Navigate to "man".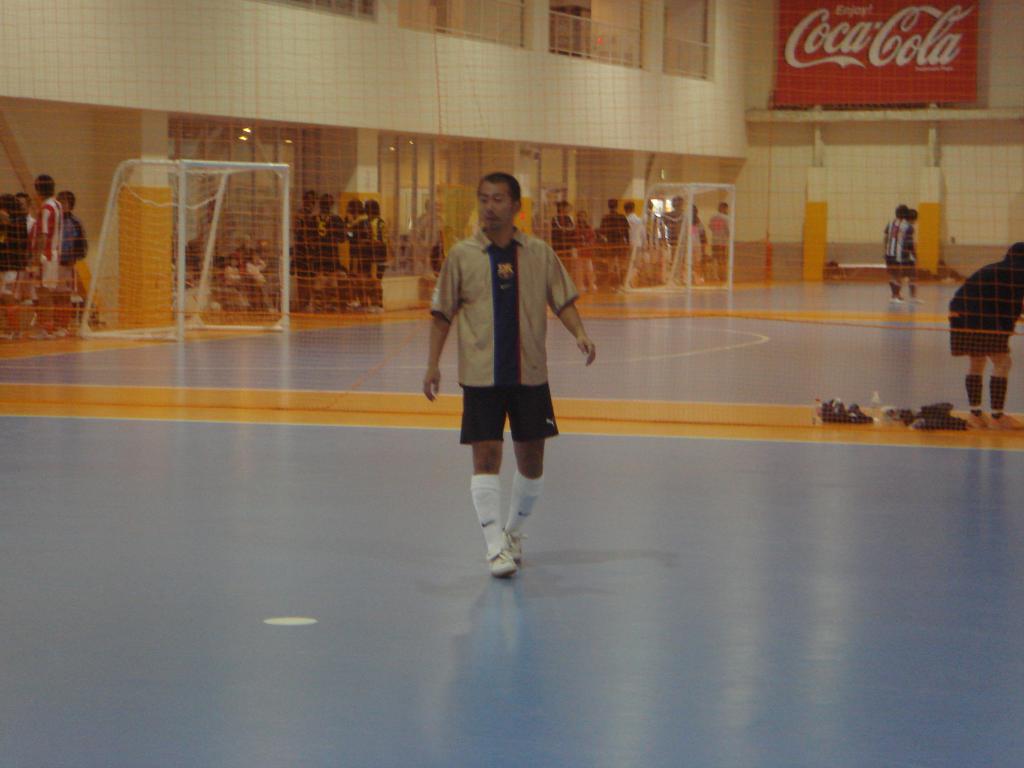
Navigation target: BBox(26, 170, 68, 330).
